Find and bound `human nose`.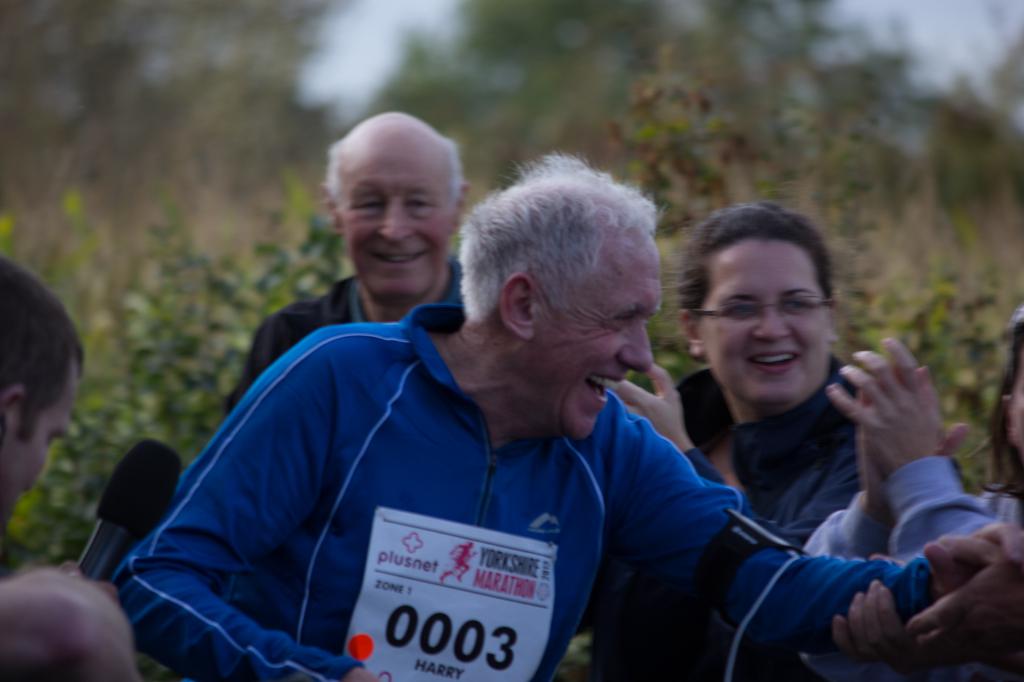
Bound: 380, 204, 410, 240.
